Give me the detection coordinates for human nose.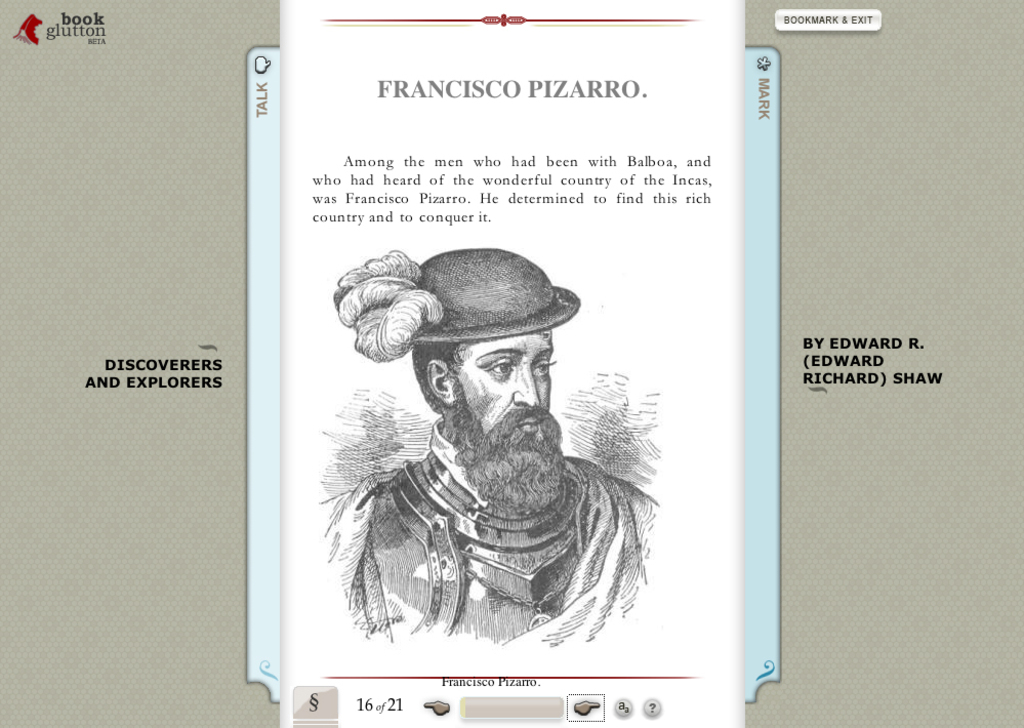
x1=513, y1=357, x2=535, y2=403.
